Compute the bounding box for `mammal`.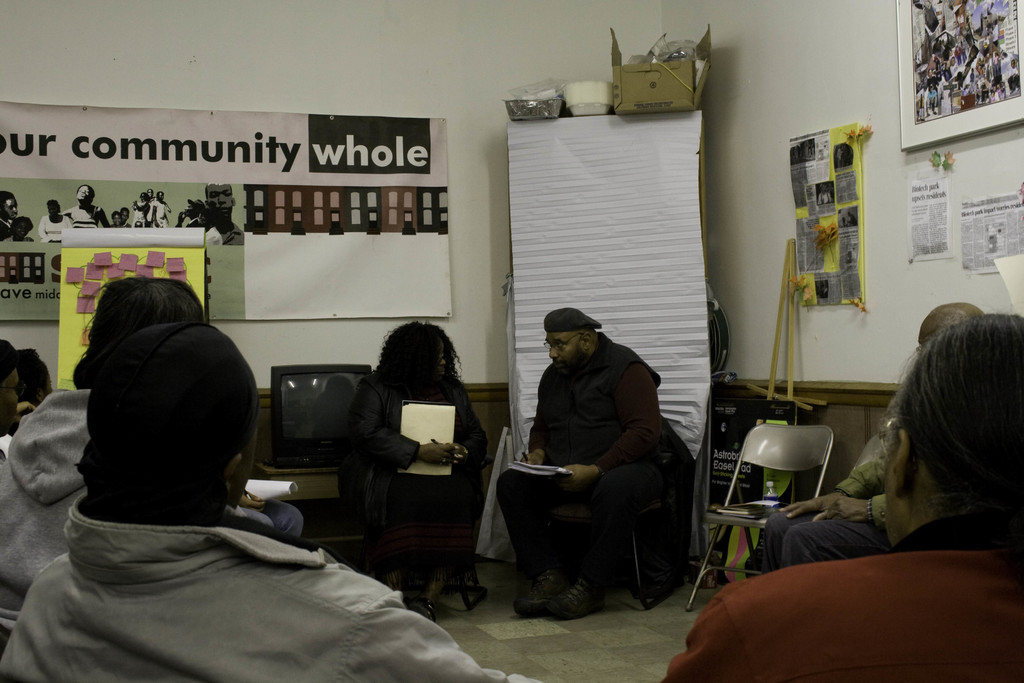
x1=0, y1=273, x2=206, y2=649.
